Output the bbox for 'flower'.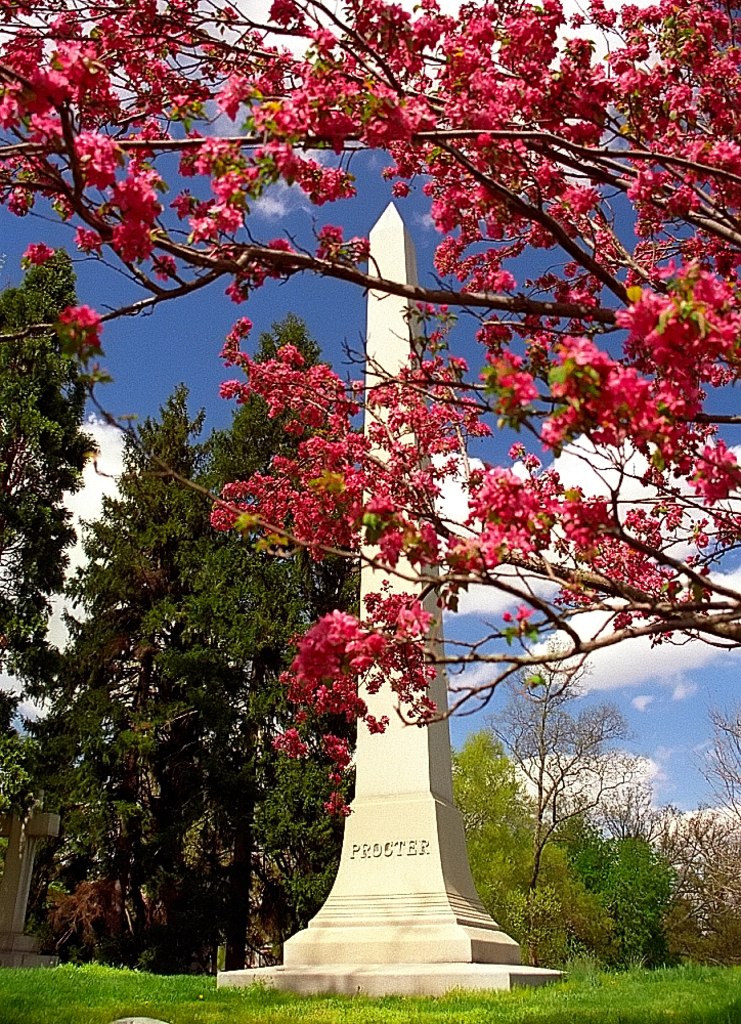
crop(56, 305, 101, 346).
